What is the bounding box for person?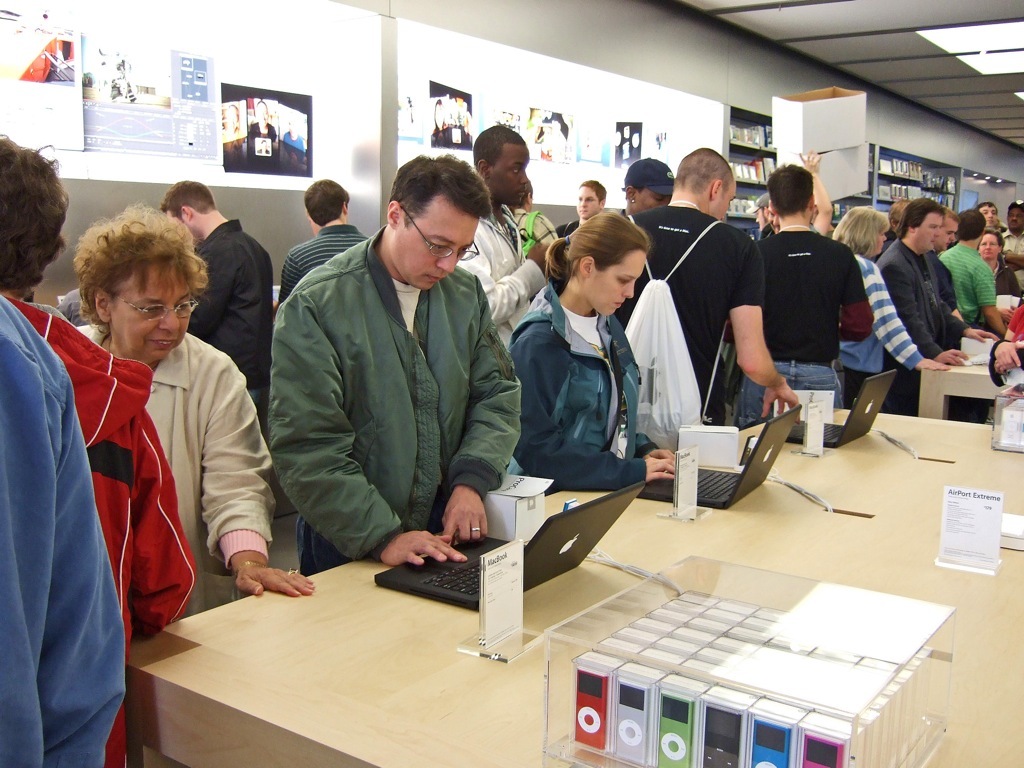
[x1=747, y1=191, x2=769, y2=239].
